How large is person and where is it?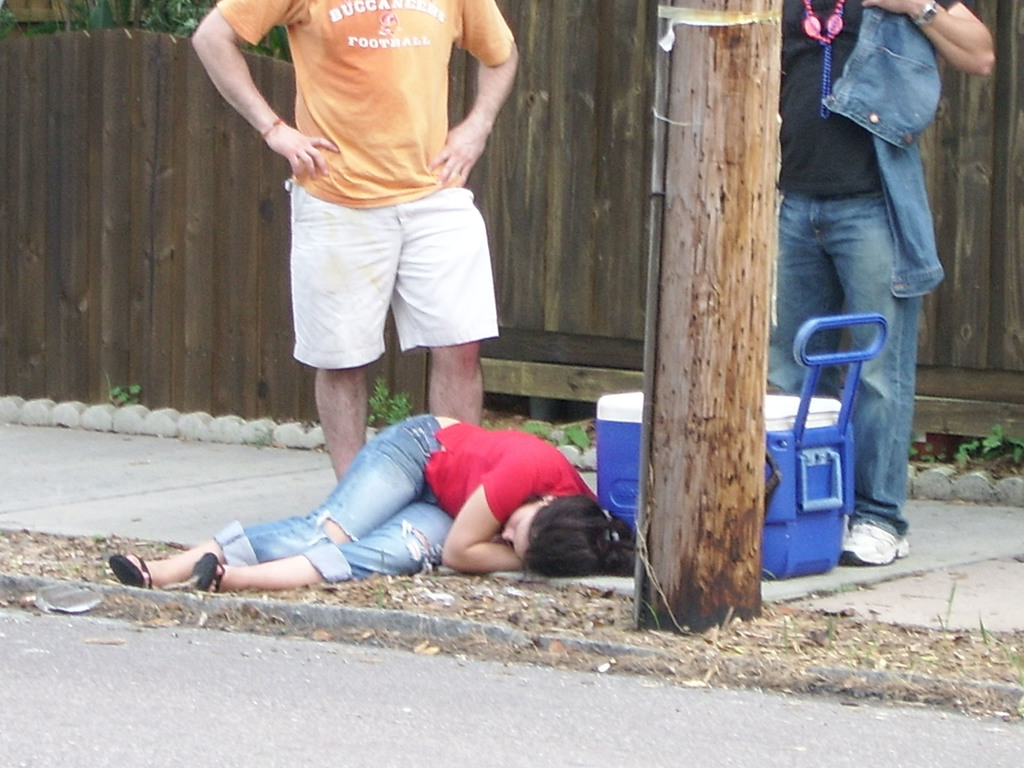
Bounding box: (204,0,524,468).
